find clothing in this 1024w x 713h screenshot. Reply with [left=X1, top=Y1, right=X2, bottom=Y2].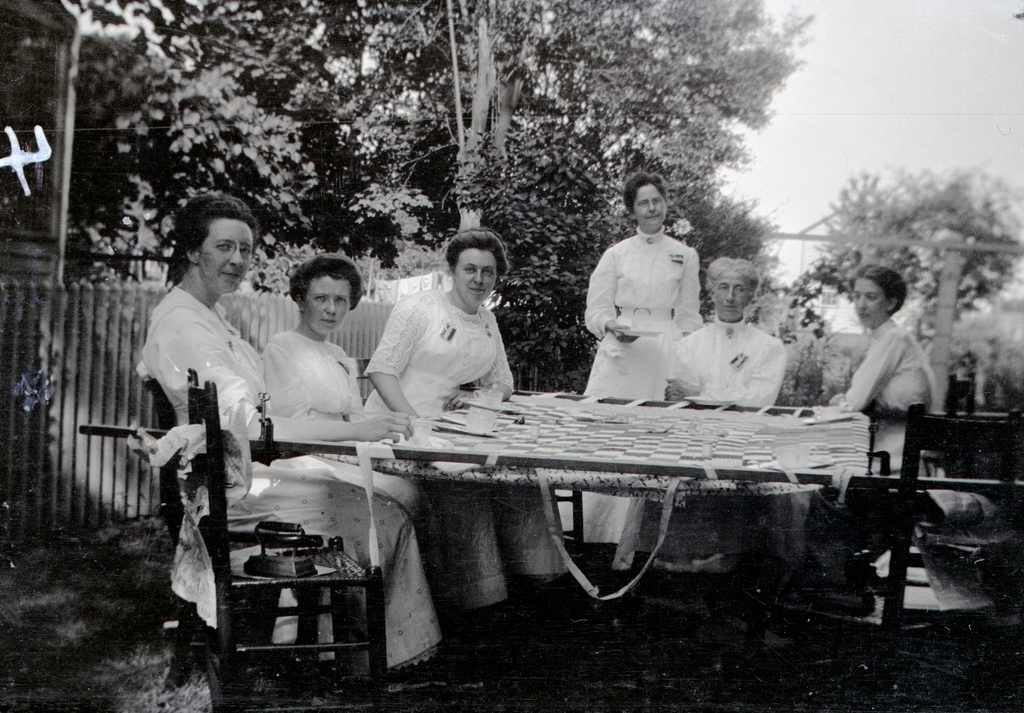
[left=834, top=312, right=938, bottom=480].
